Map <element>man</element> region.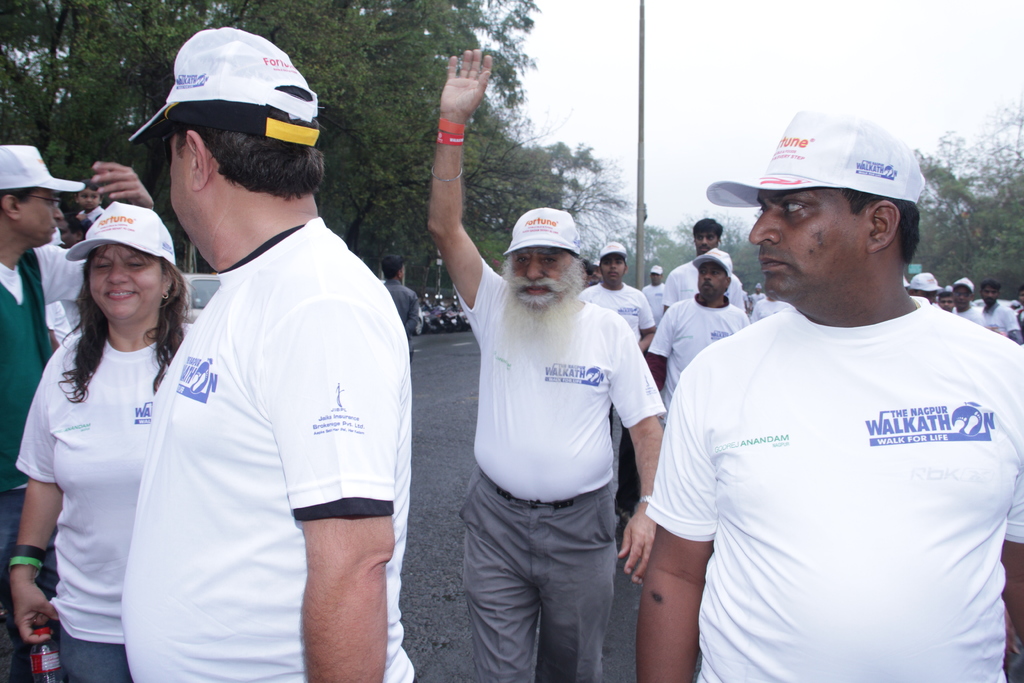
Mapped to [646,251,752,420].
